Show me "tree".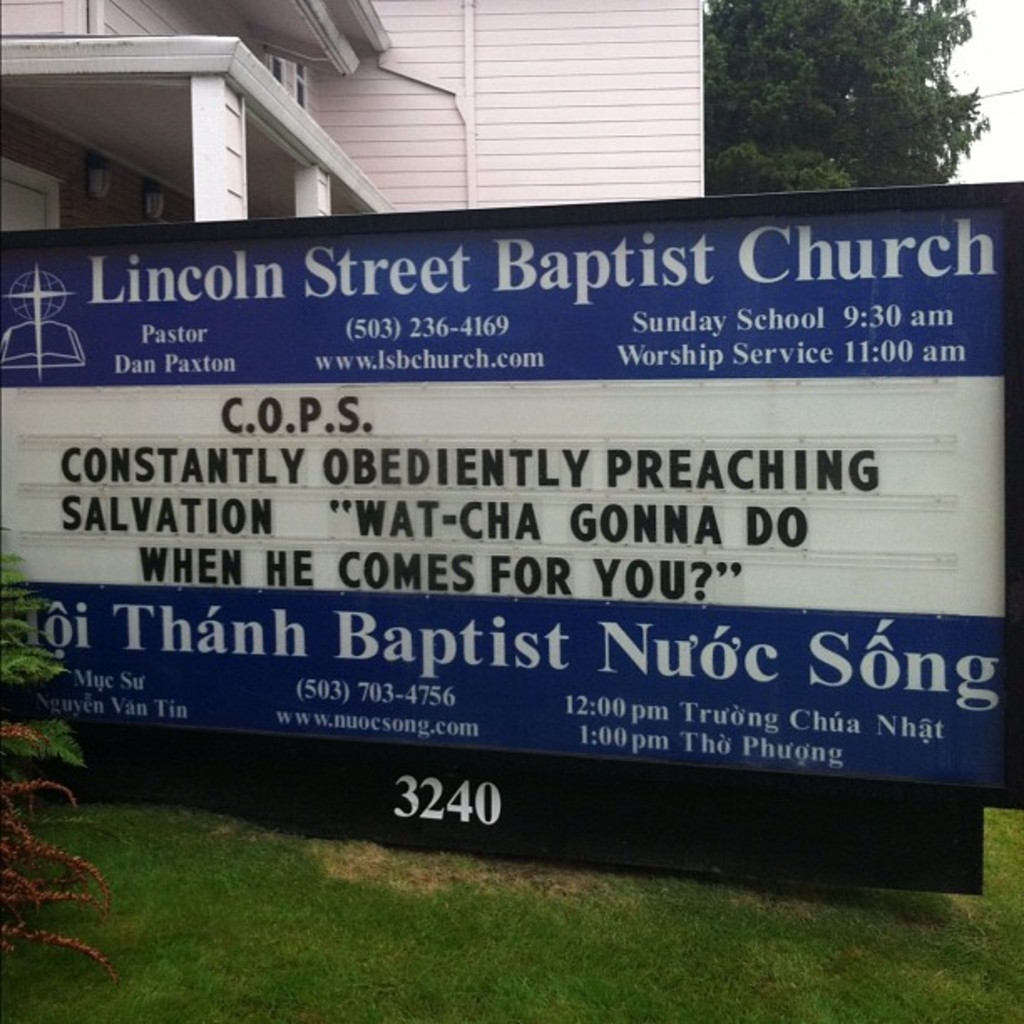
"tree" is here: box=[701, 0, 1022, 191].
